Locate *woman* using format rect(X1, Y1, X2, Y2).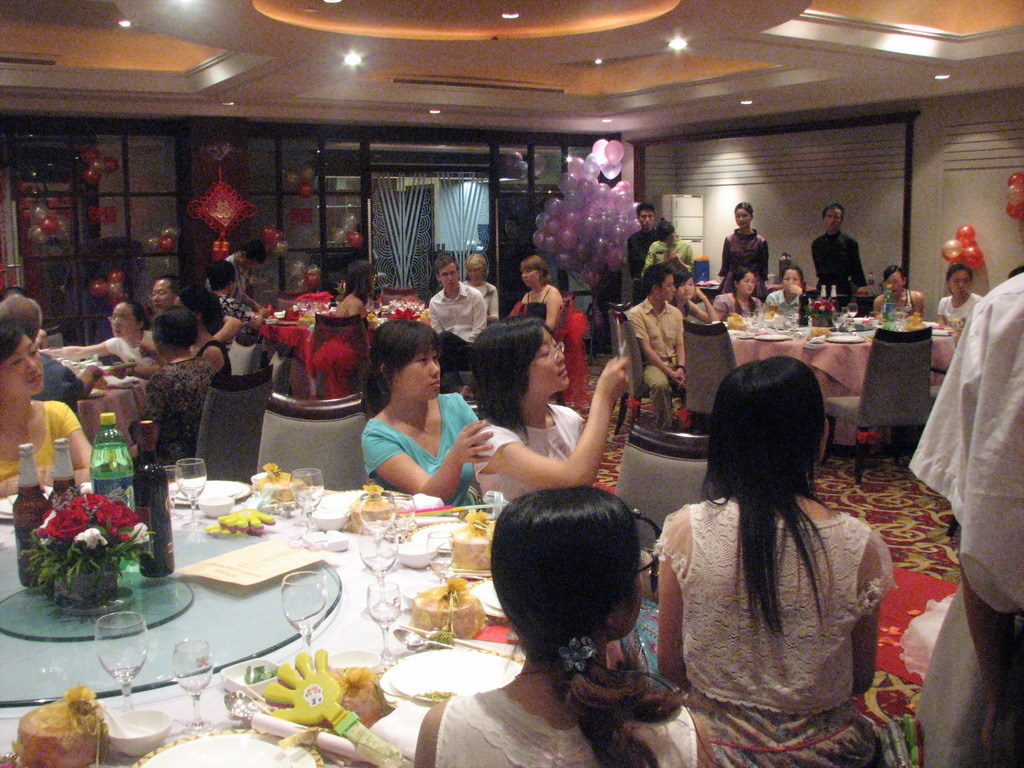
rect(125, 285, 230, 377).
